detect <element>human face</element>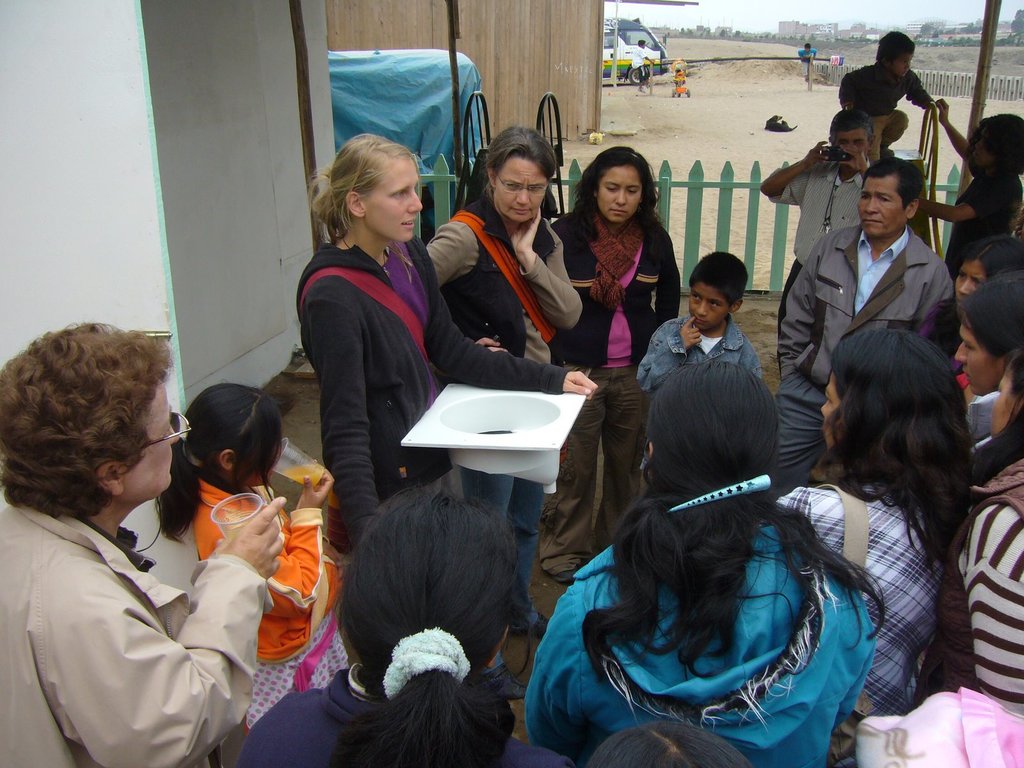
{"x1": 493, "y1": 161, "x2": 547, "y2": 223}
